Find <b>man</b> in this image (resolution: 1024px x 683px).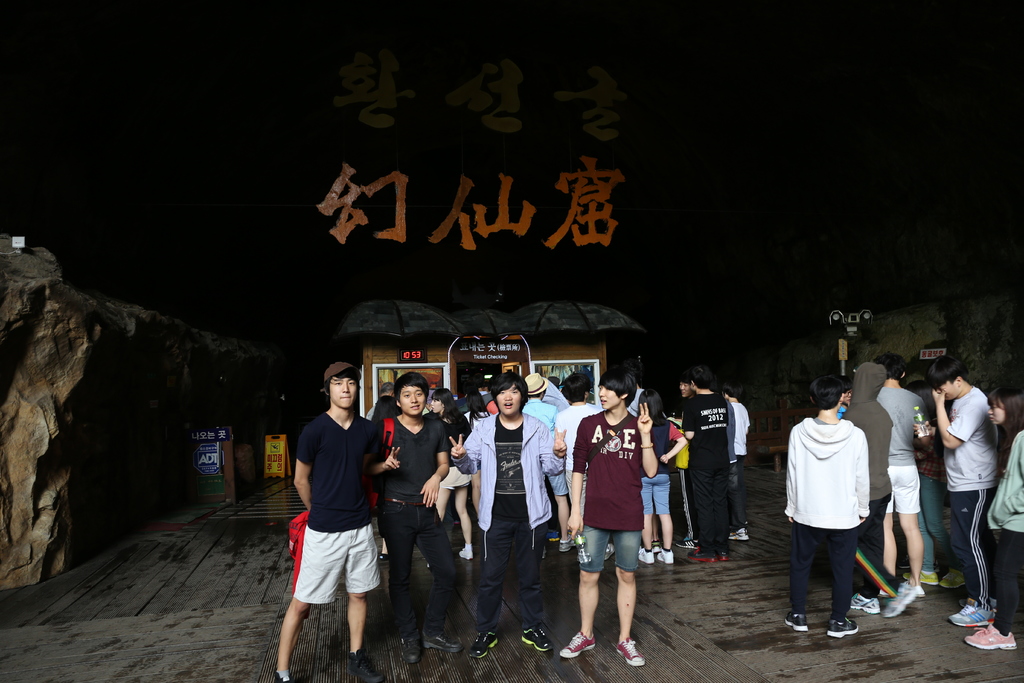
272, 364, 402, 675.
